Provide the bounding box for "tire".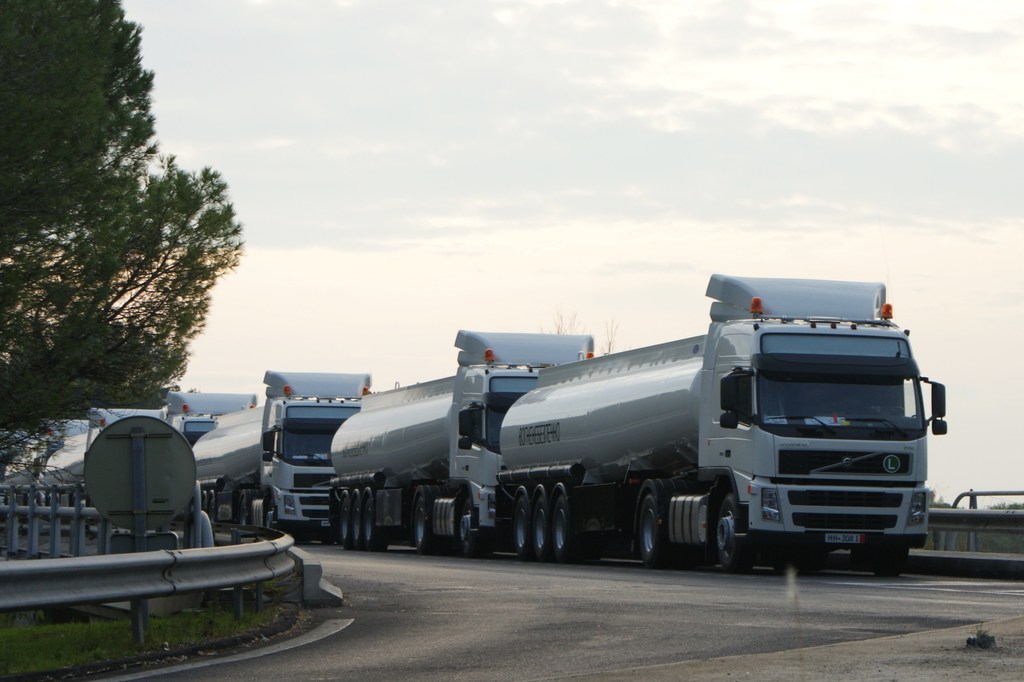
(334, 492, 354, 552).
